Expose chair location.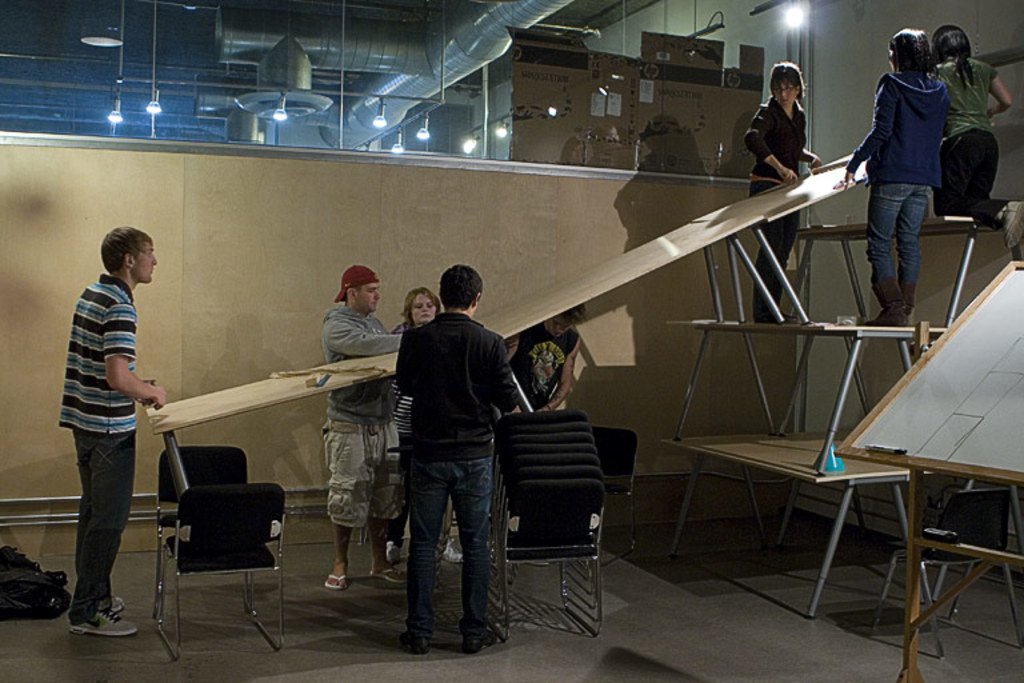
Exposed at BBox(156, 488, 281, 664).
